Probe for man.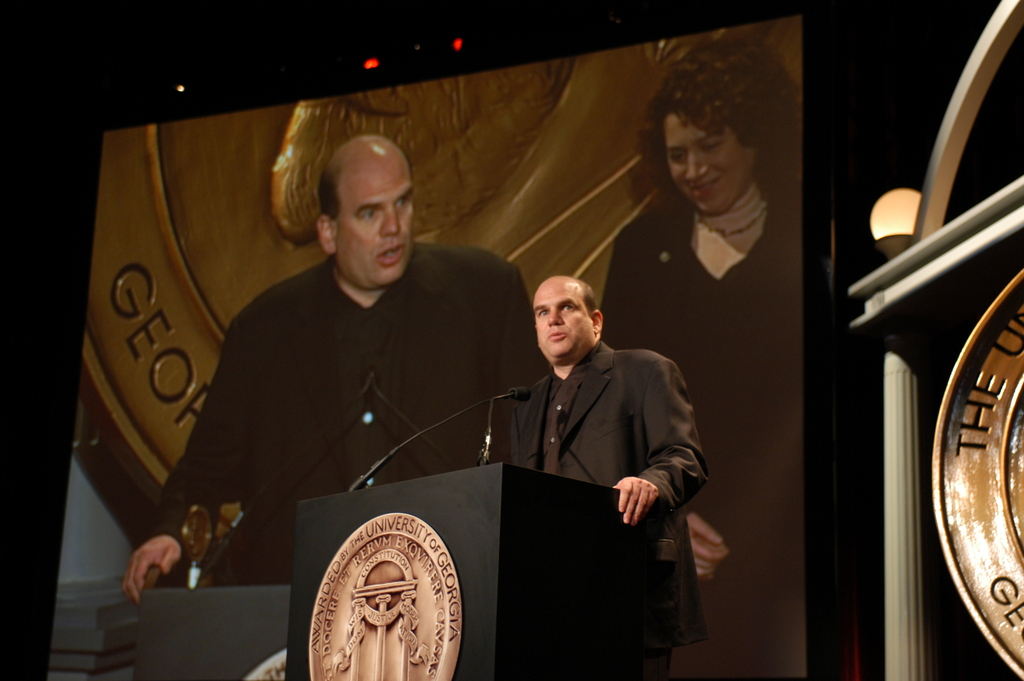
Probe result: (492, 274, 705, 680).
